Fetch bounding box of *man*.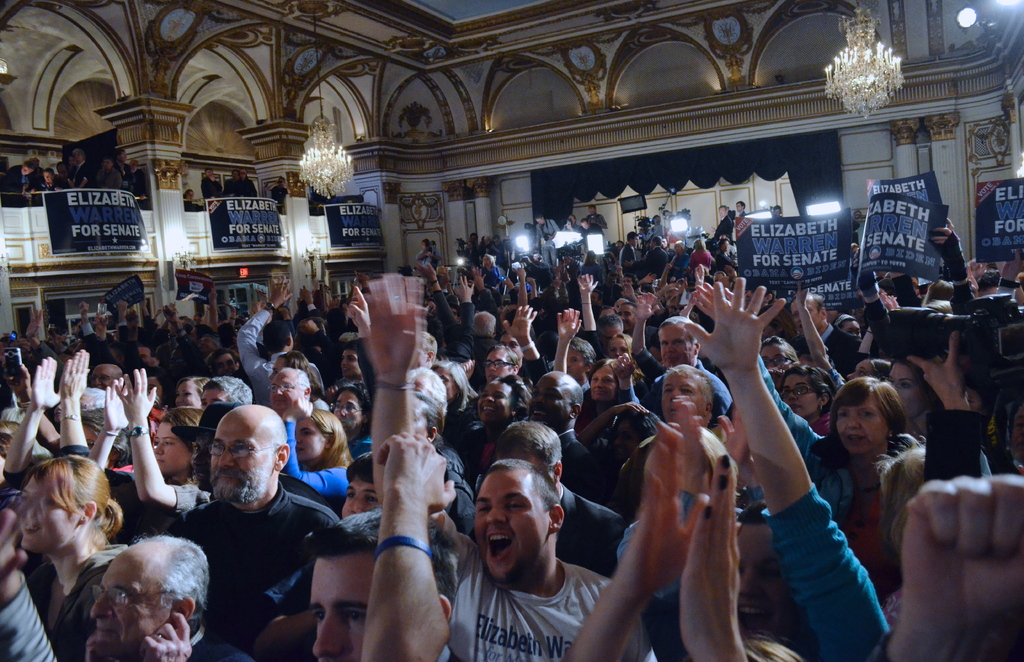
Bbox: BBox(463, 310, 502, 356).
